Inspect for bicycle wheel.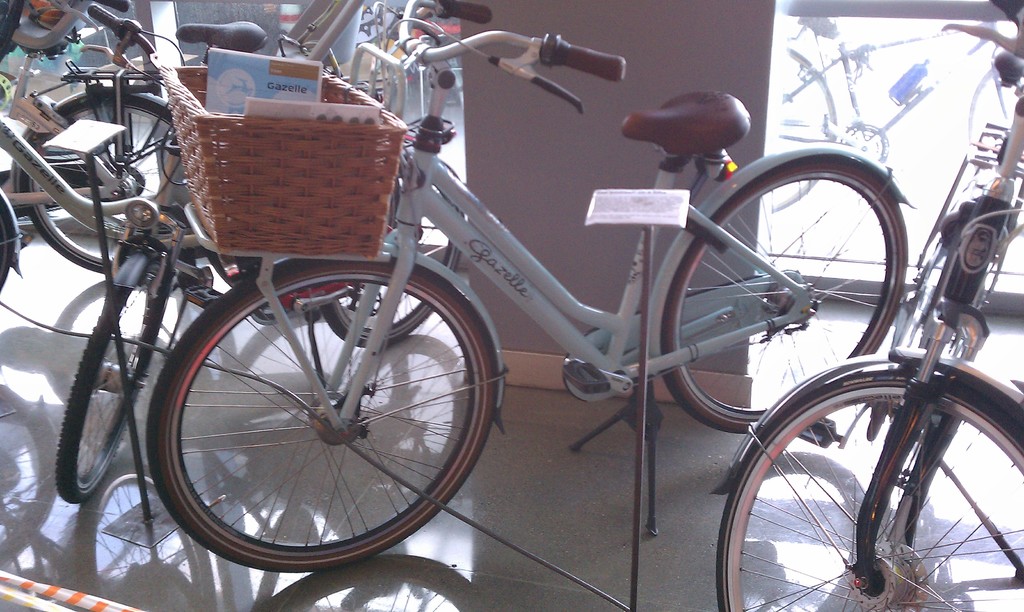
Inspection: <region>721, 362, 989, 611</region>.
